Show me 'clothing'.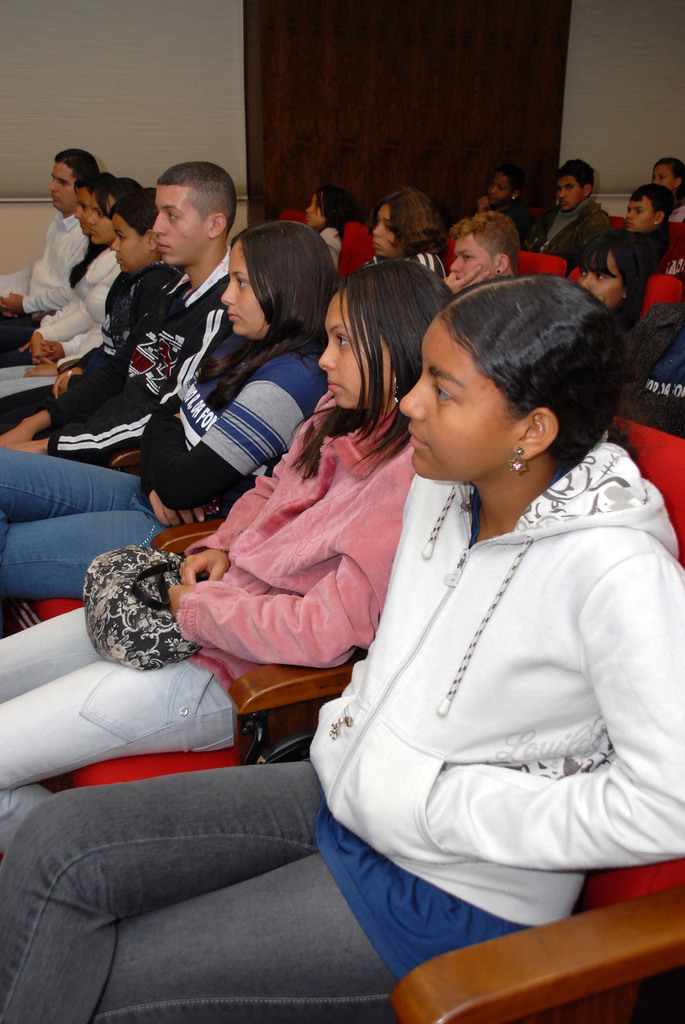
'clothing' is here: 615:296:684:439.
